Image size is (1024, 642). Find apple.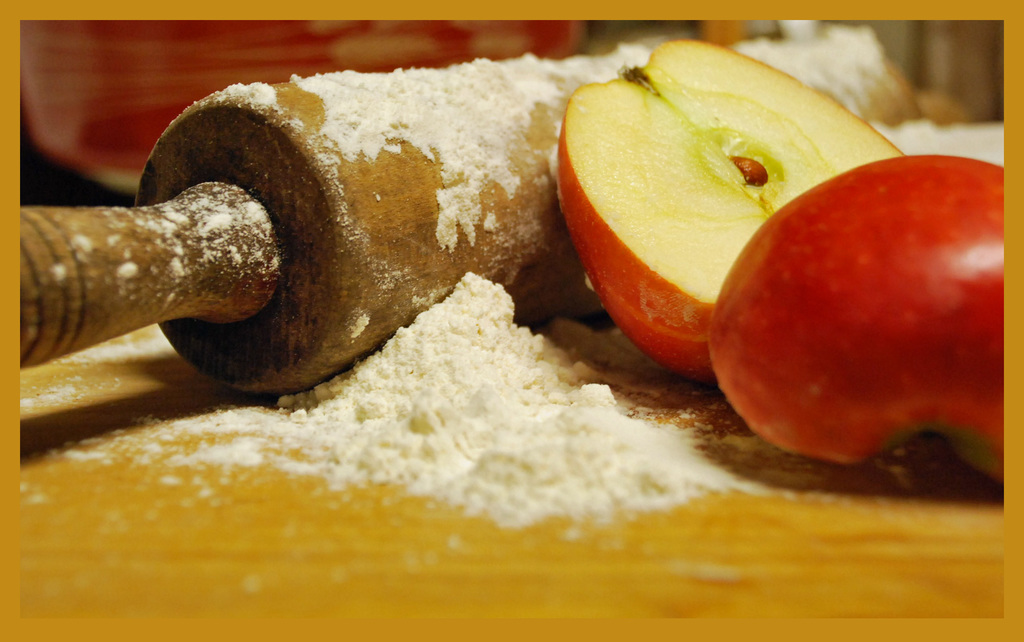
box=[707, 147, 1005, 483].
